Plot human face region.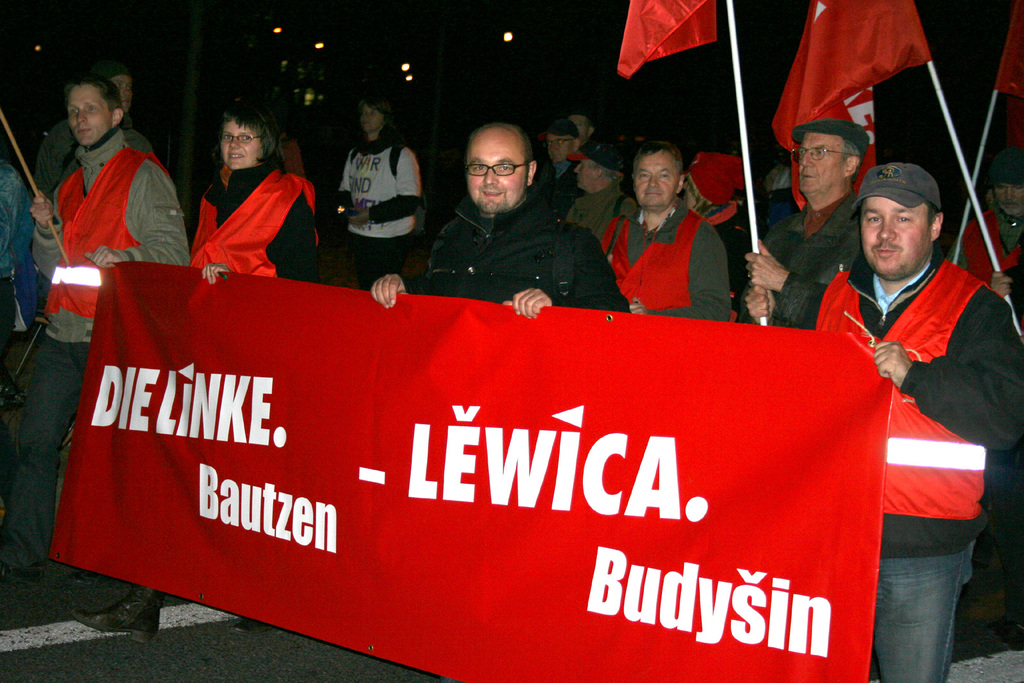
Plotted at bbox=(995, 187, 1023, 214).
